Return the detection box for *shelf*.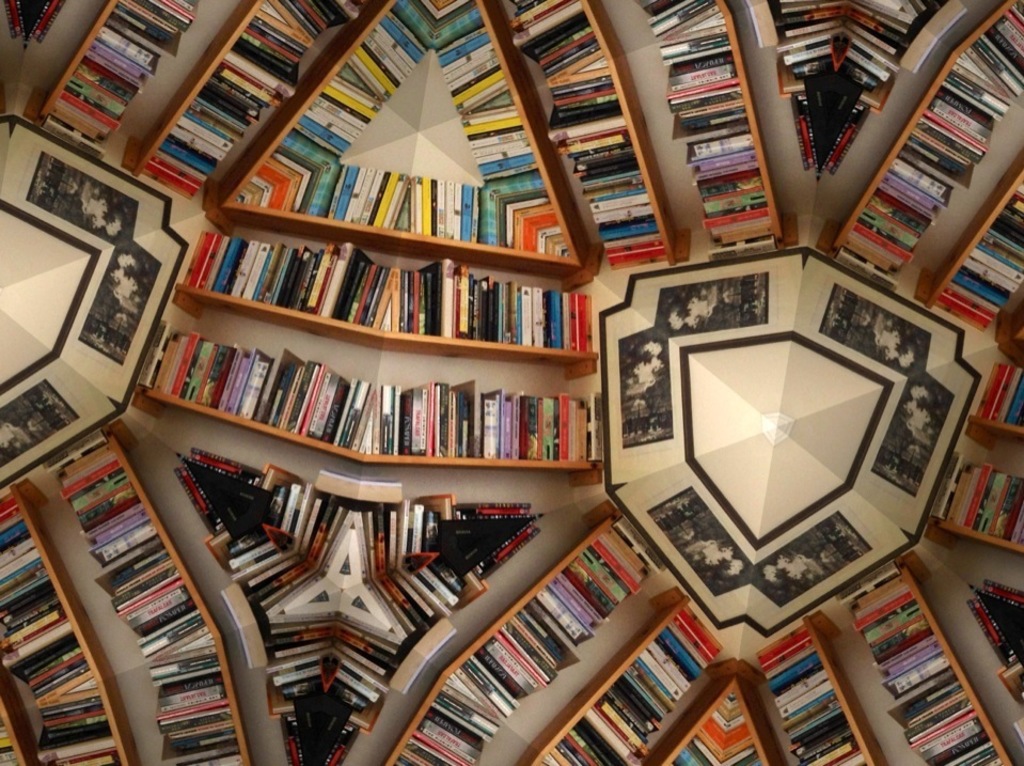
(x1=999, y1=306, x2=1023, y2=357).
